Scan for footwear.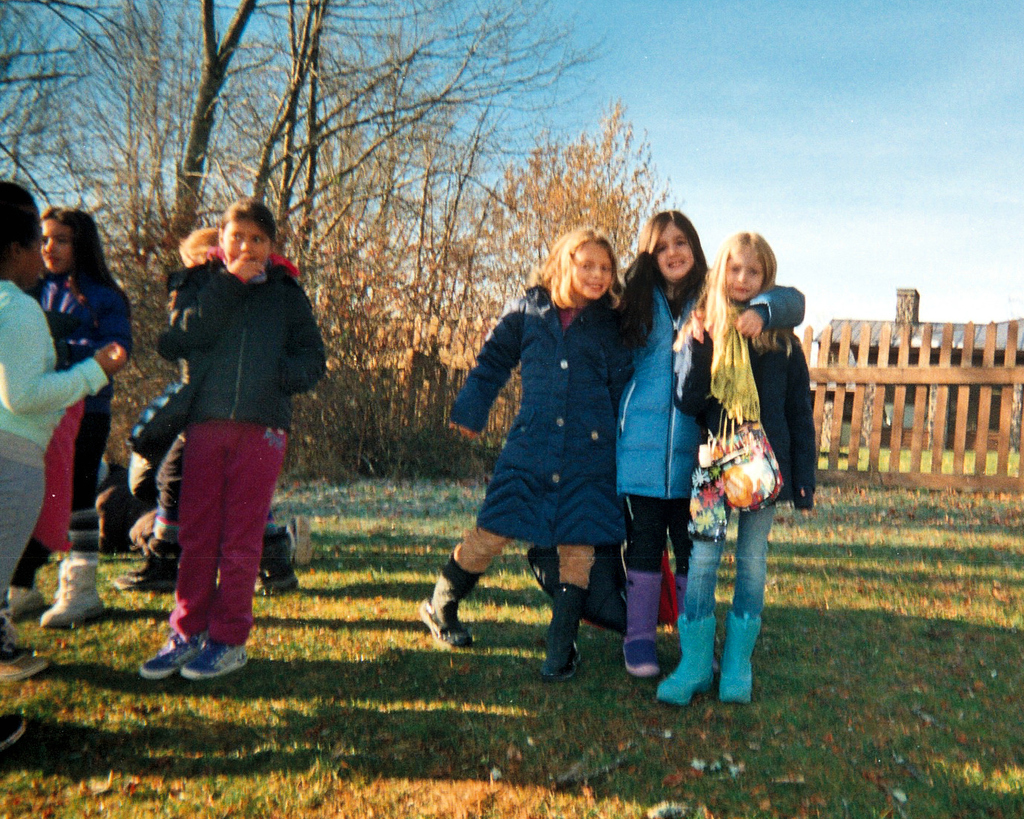
Scan result: [13, 588, 39, 613].
